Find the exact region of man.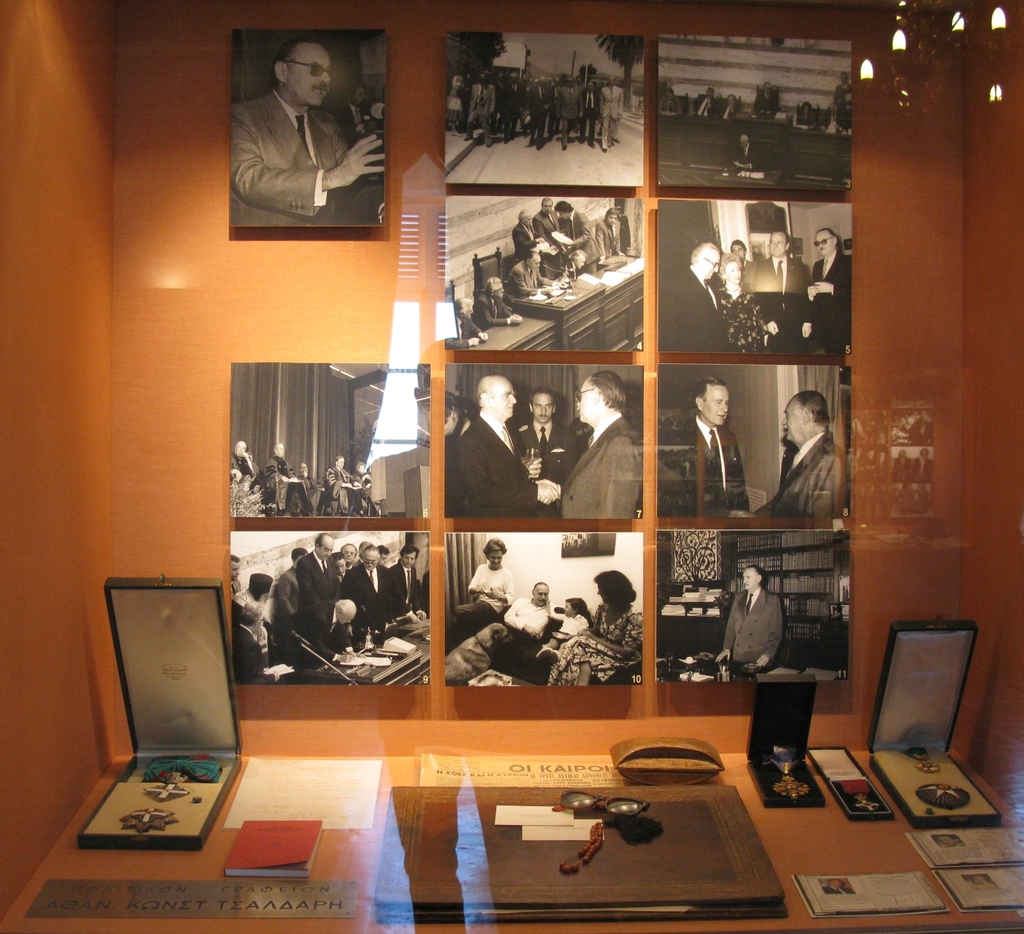
Exact region: locate(663, 240, 727, 353).
